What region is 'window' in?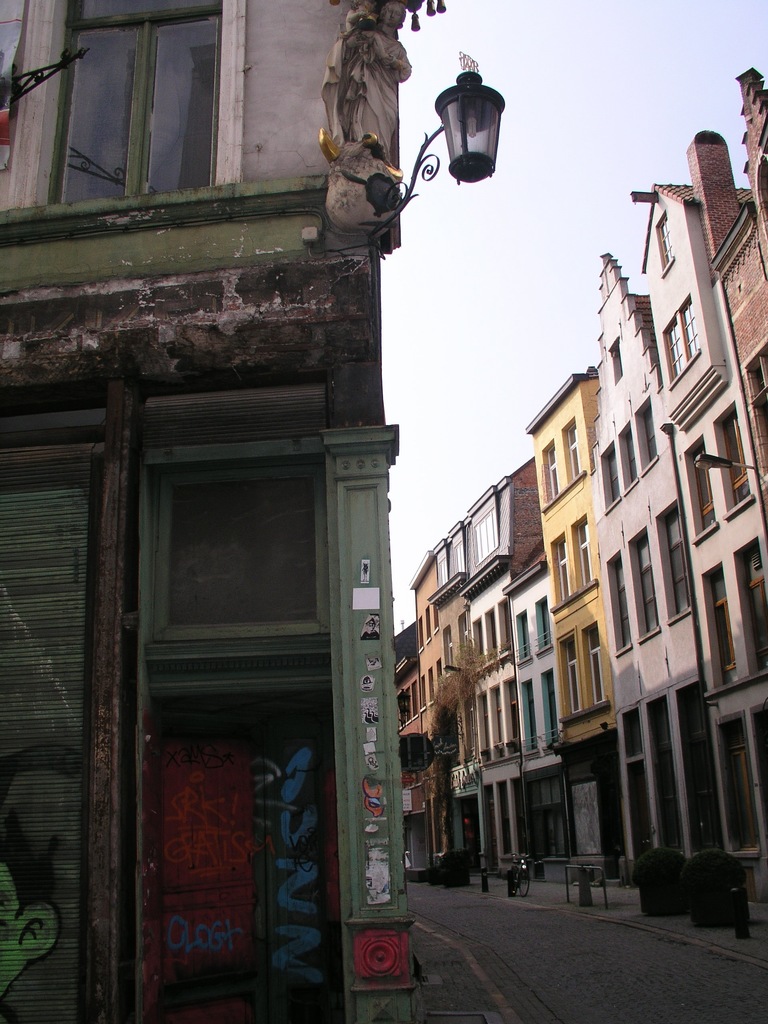
rect(661, 507, 692, 624).
